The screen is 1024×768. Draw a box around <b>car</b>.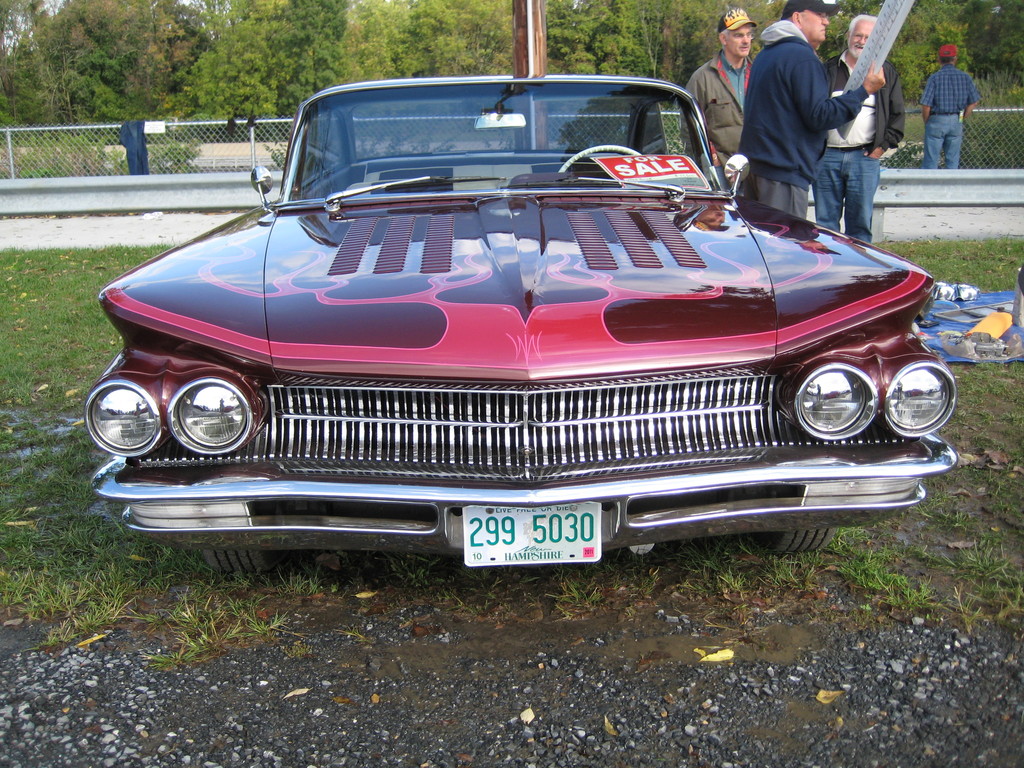
bbox=(72, 77, 955, 581).
